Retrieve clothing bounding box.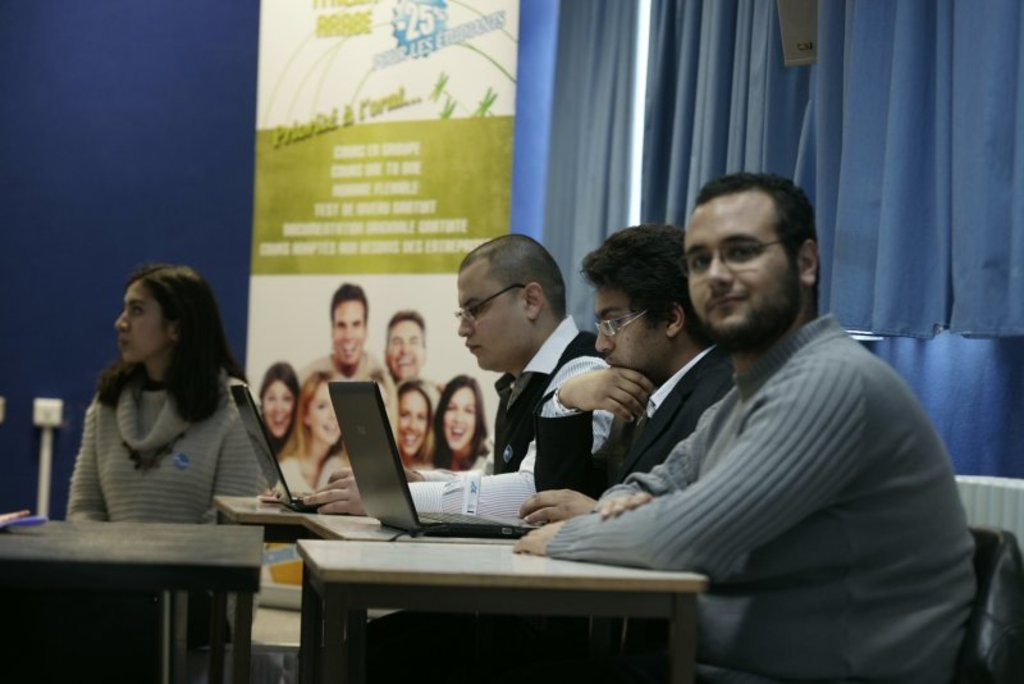
Bounding box: Rect(63, 375, 274, 526).
